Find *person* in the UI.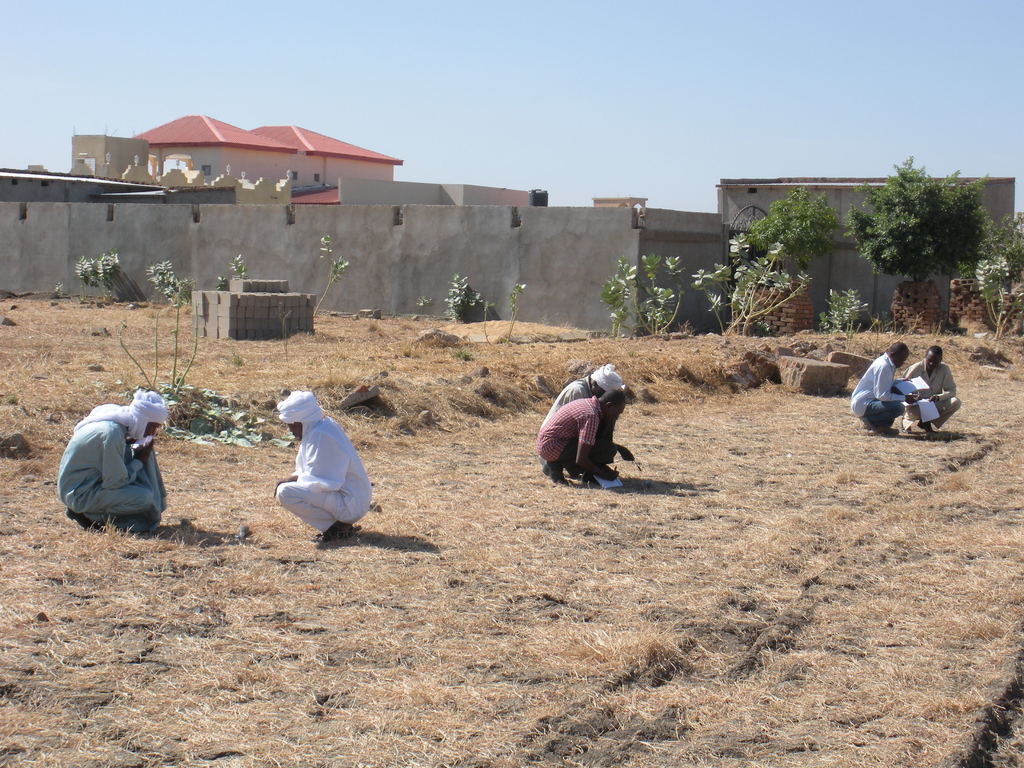
UI element at left=269, top=389, right=372, bottom=549.
